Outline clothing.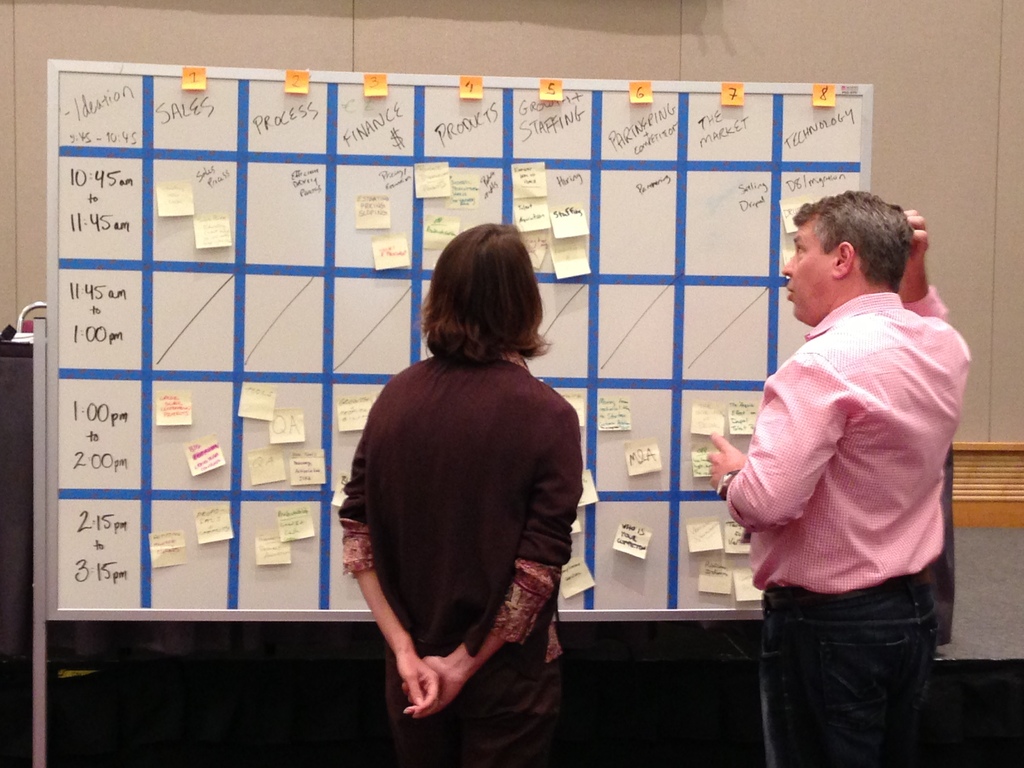
Outline: Rect(328, 332, 577, 761).
